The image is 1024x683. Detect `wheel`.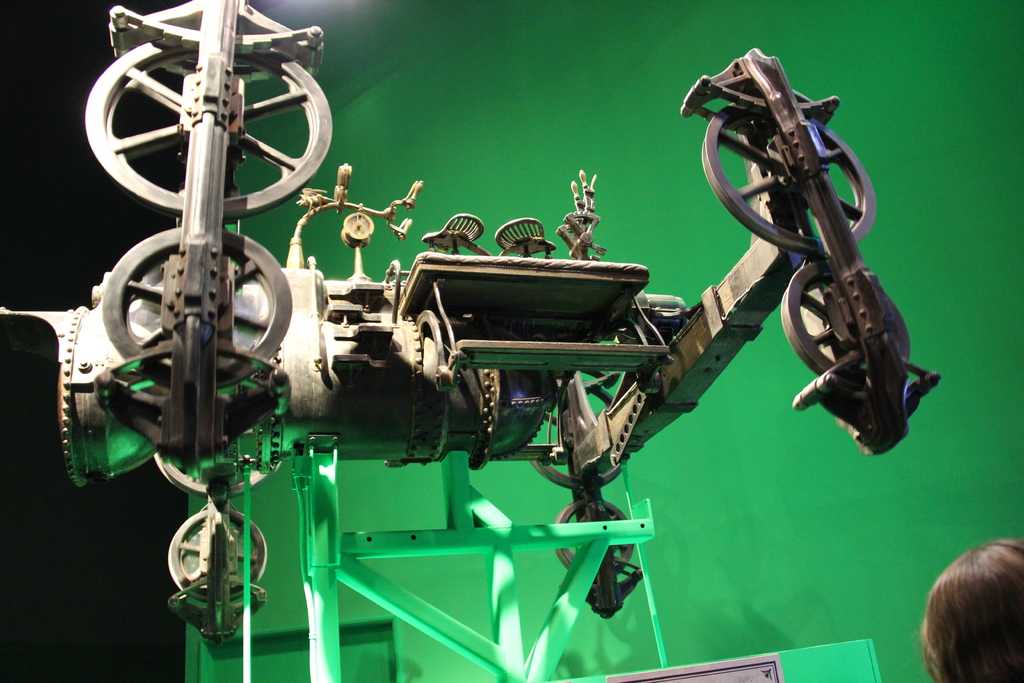
Detection: 84/228/279/450.
